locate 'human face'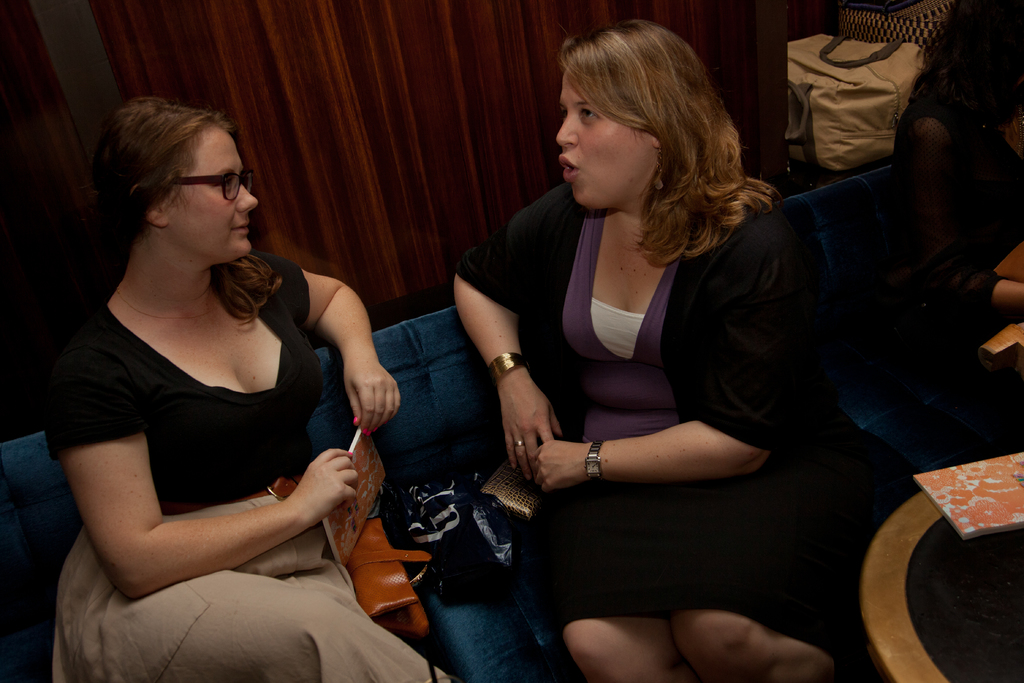
[left=556, top=79, right=661, bottom=226]
